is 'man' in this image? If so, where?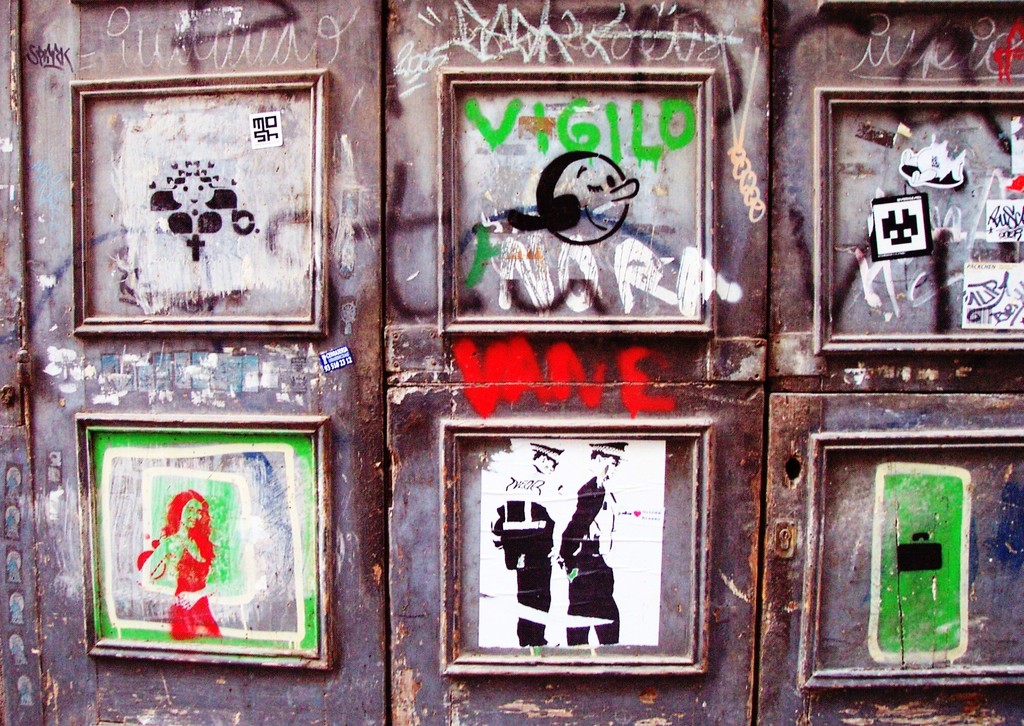
Yes, at region(444, 415, 731, 688).
